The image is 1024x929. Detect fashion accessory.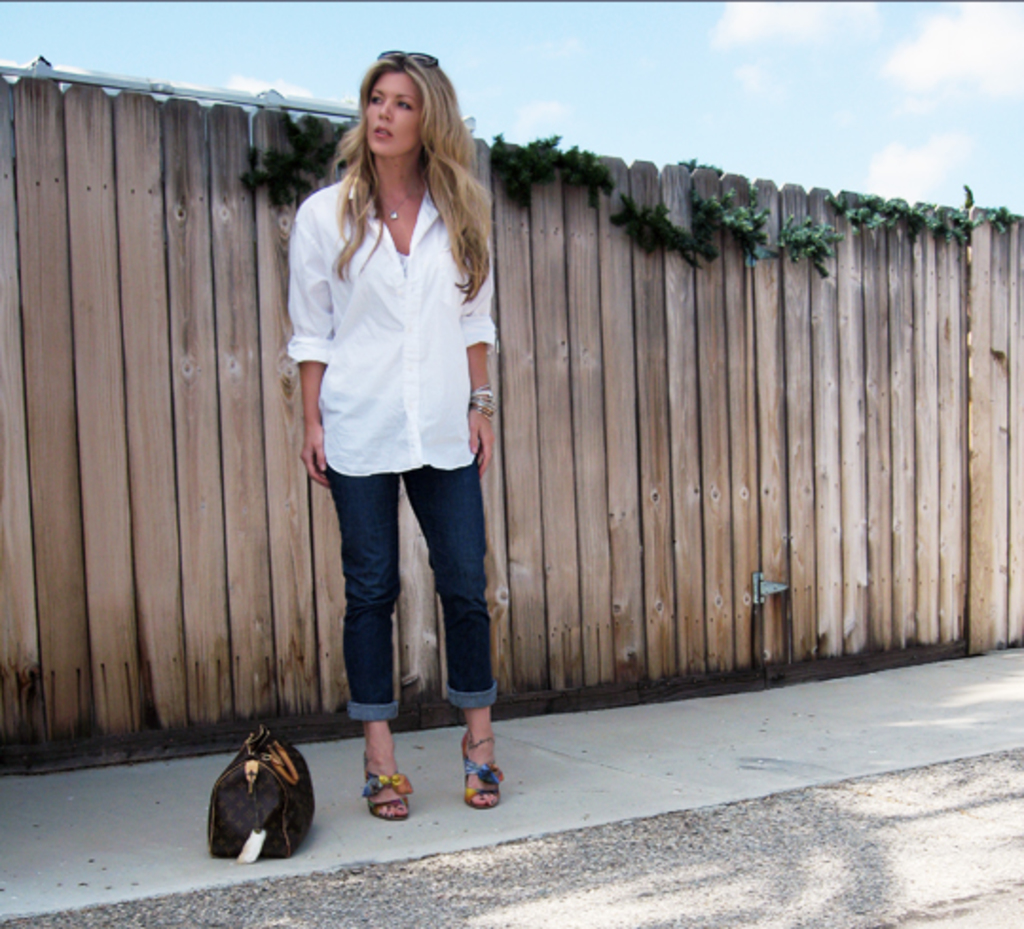
Detection: box=[377, 47, 438, 64].
